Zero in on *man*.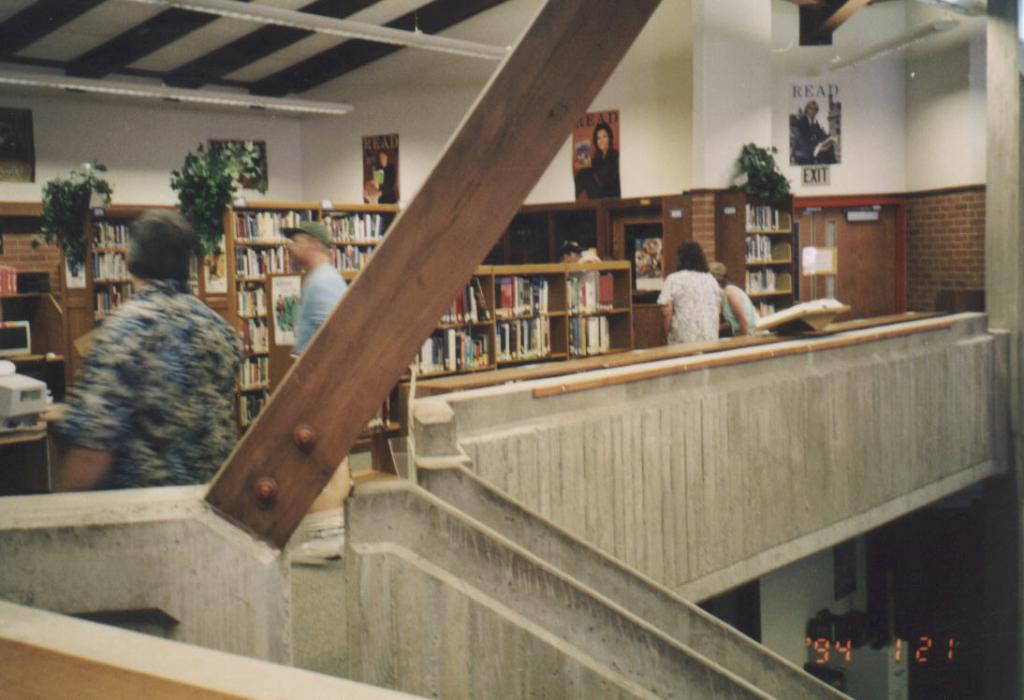
Zeroed in: [left=38, top=217, right=239, bottom=519].
